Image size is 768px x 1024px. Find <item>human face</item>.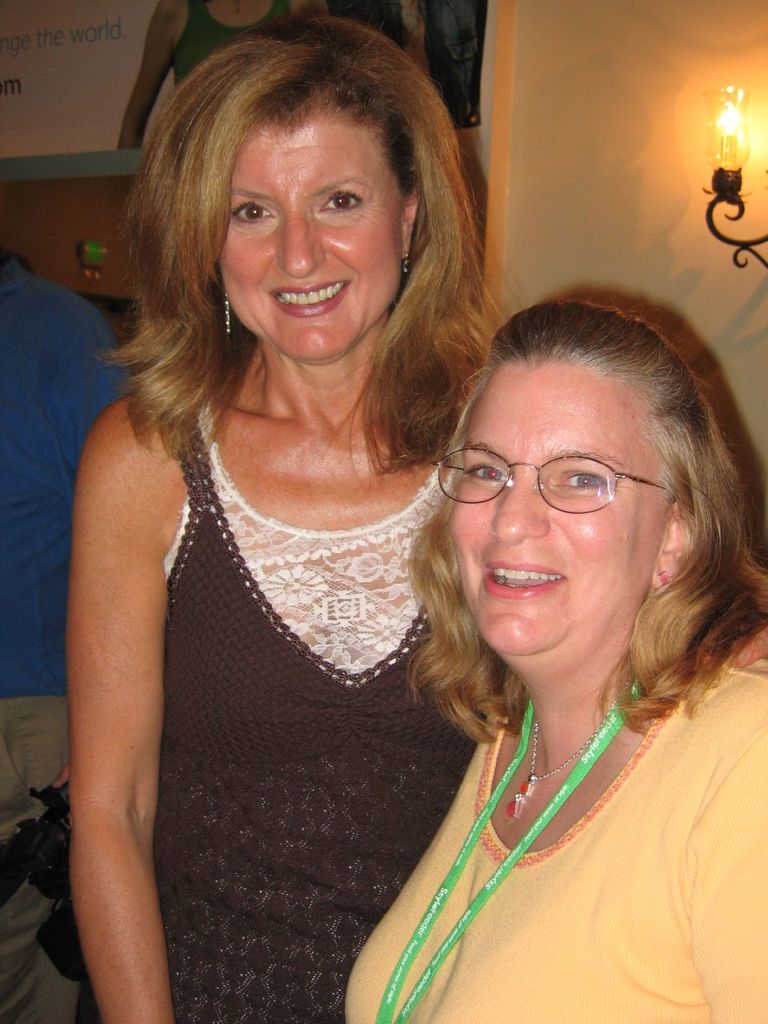
x1=215, y1=118, x2=396, y2=362.
